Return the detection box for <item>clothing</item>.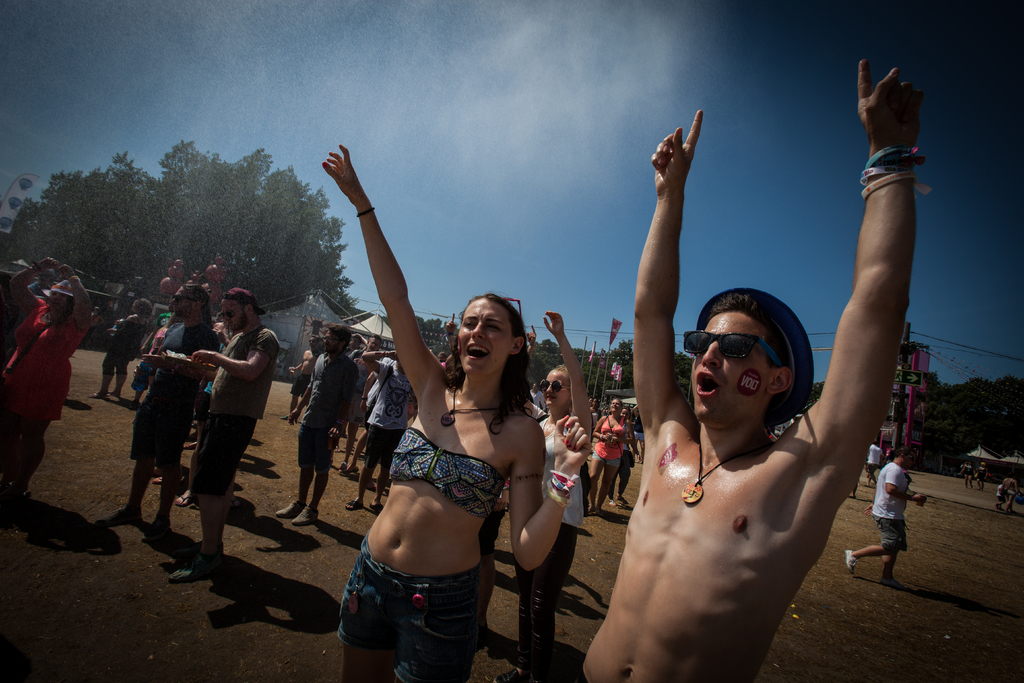
0,300,90,423.
